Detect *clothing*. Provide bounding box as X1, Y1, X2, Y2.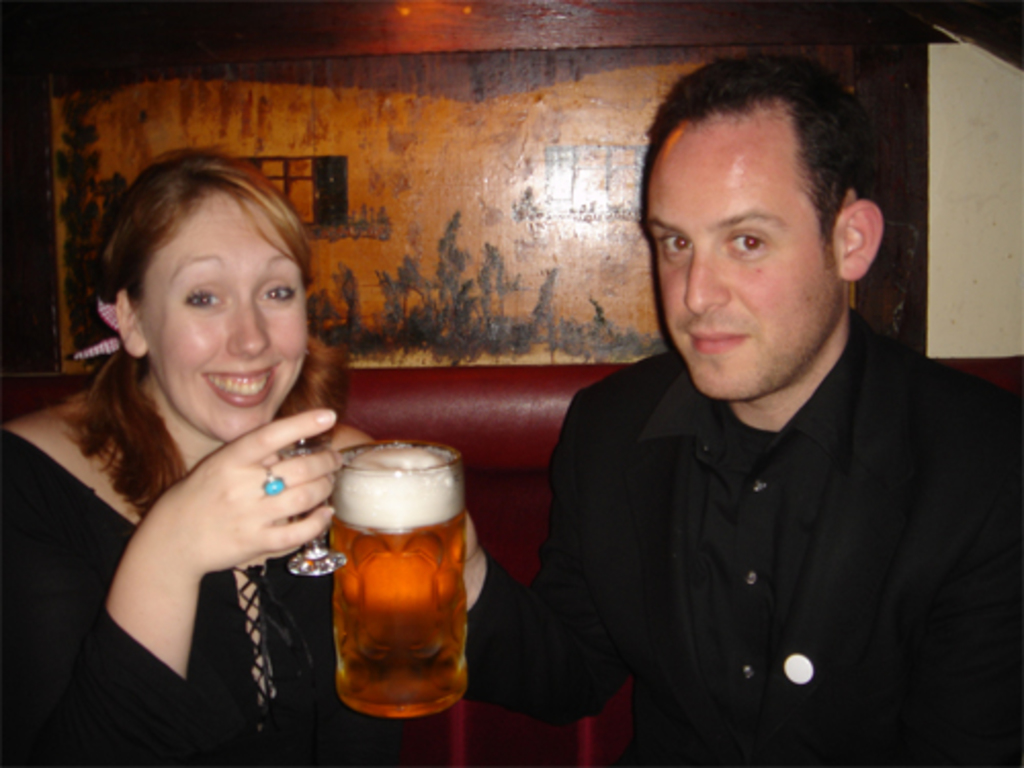
537, 272, 997, 754.
